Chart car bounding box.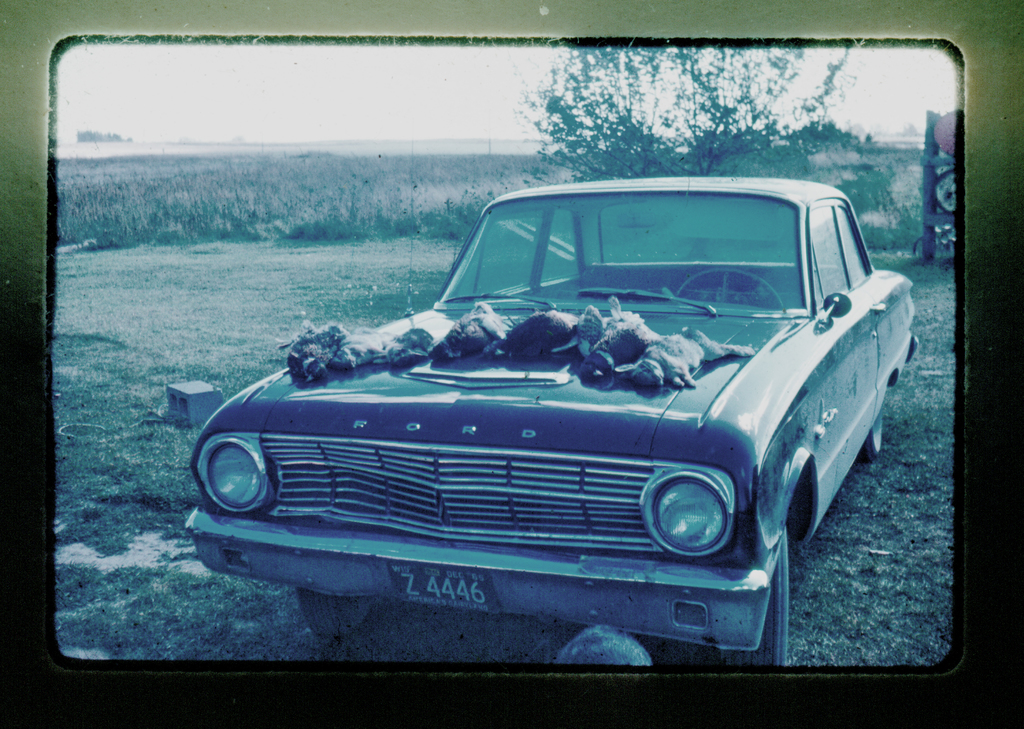
Charted: bbox=[188, 139, 919, 666].
